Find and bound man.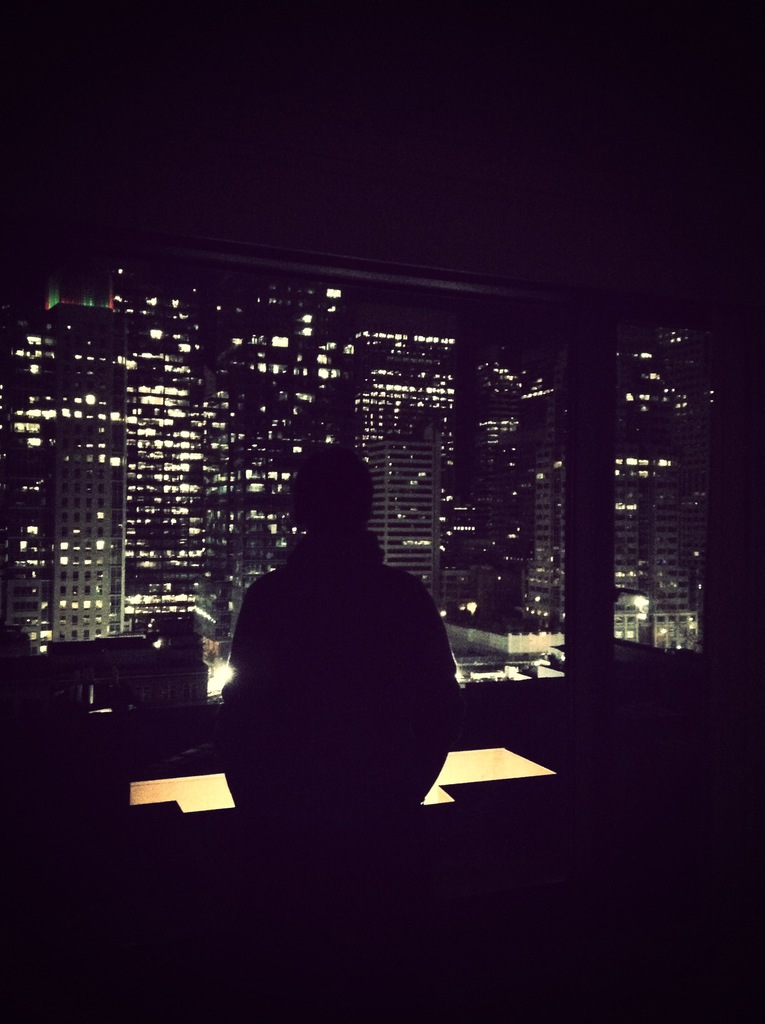
Bound: x1=225 y1=444 x2=463 y2=876.
